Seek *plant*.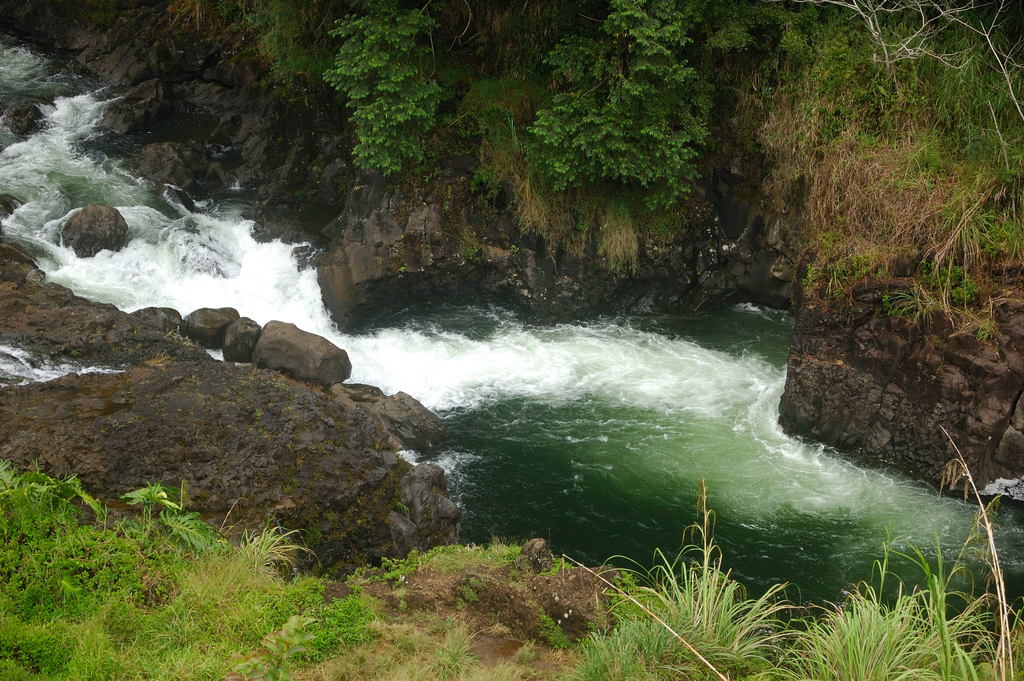
(x1=473, y1=577, x2=487, y2=587).
